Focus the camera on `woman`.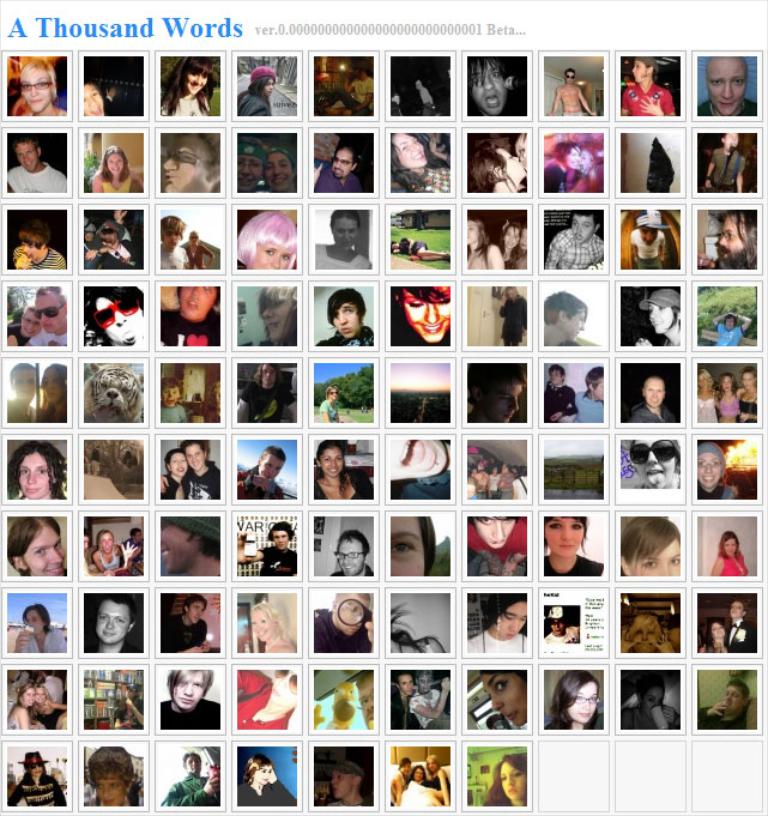
Focus region: bbox=(544, 134, 606, 197).
